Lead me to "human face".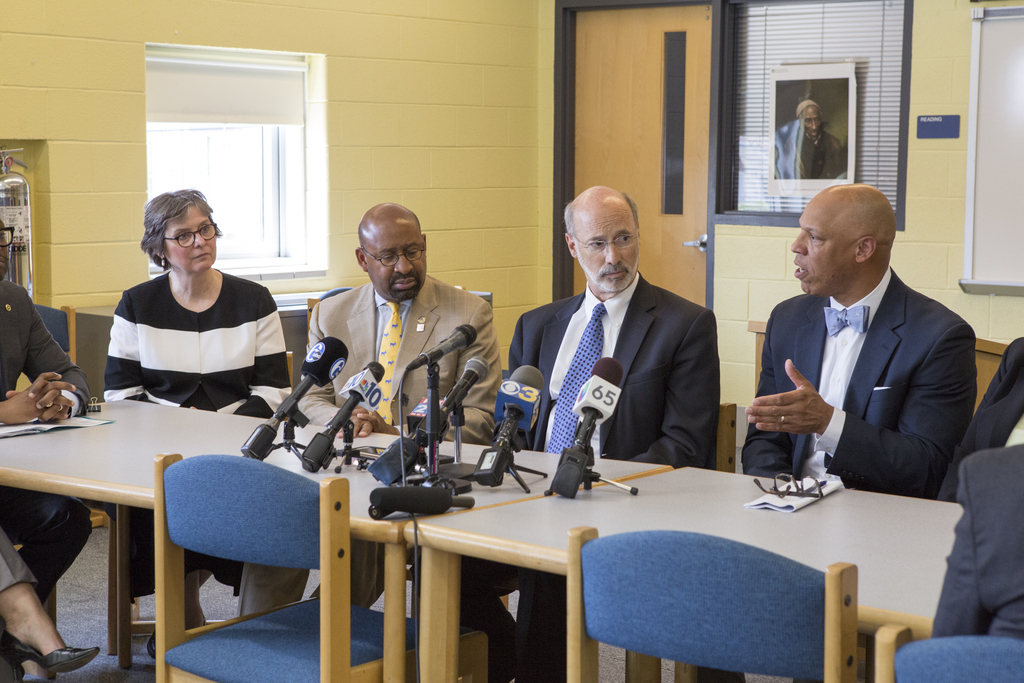
Lead to BBox(793, 198, 858, 292).
